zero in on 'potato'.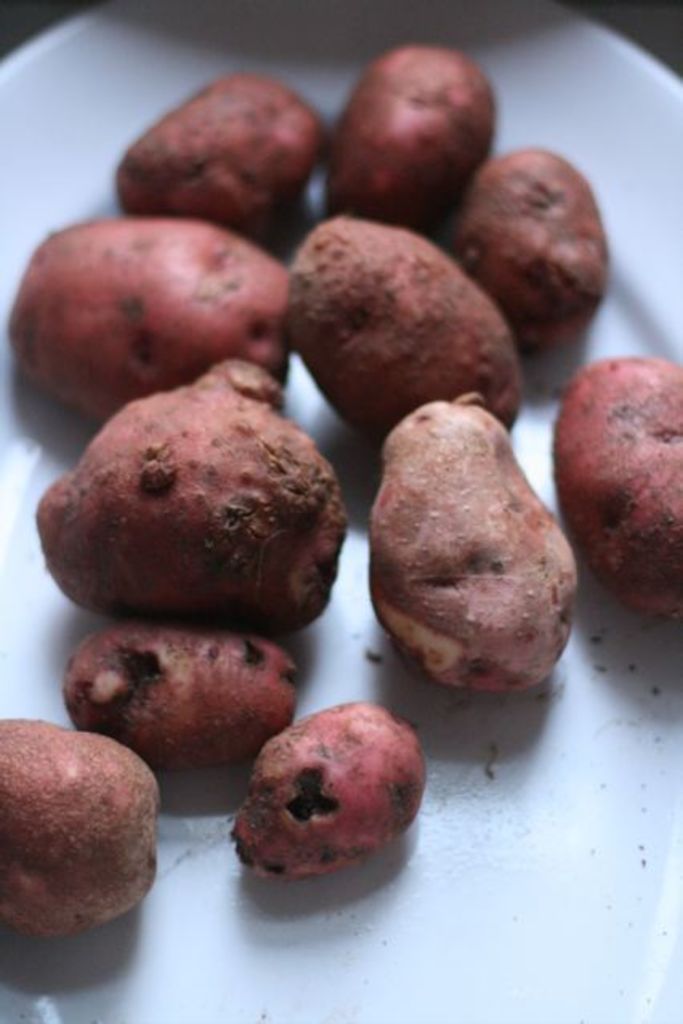
Zeroed in: <region>0, 716, 162, 944</region>.
